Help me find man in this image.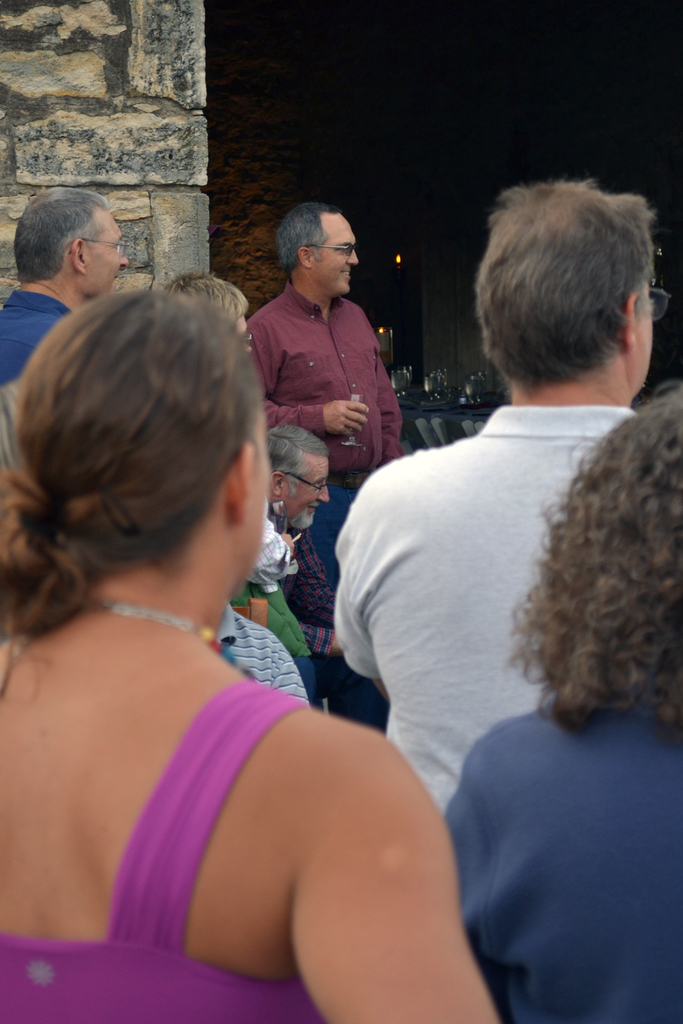
Found it: (320, 191, 671, 938).
